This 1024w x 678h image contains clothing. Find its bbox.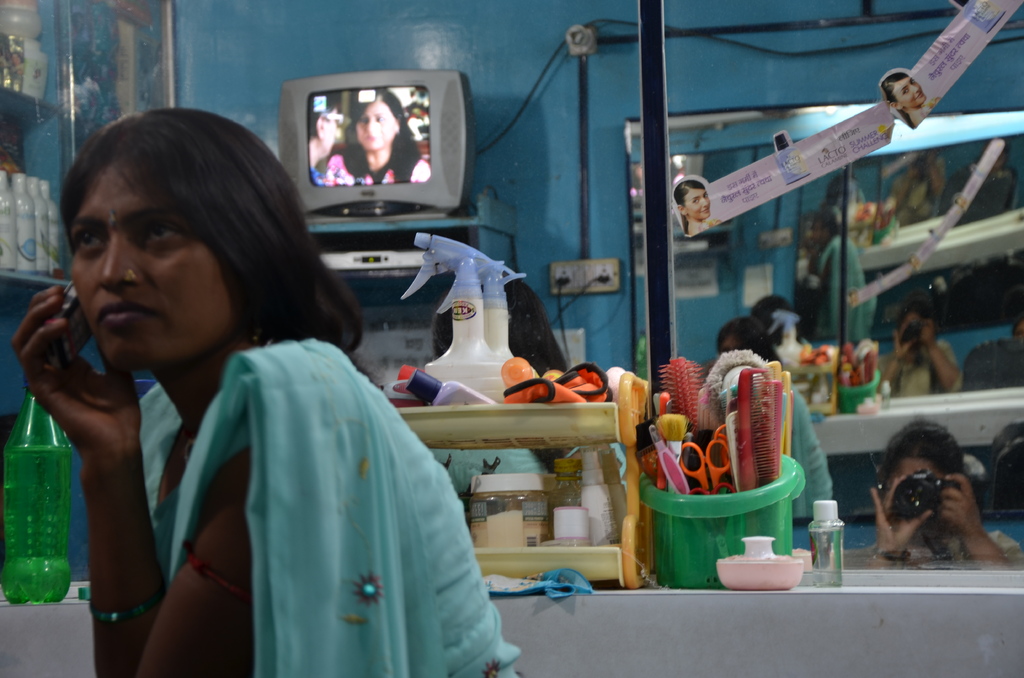
58:264:482:675.
